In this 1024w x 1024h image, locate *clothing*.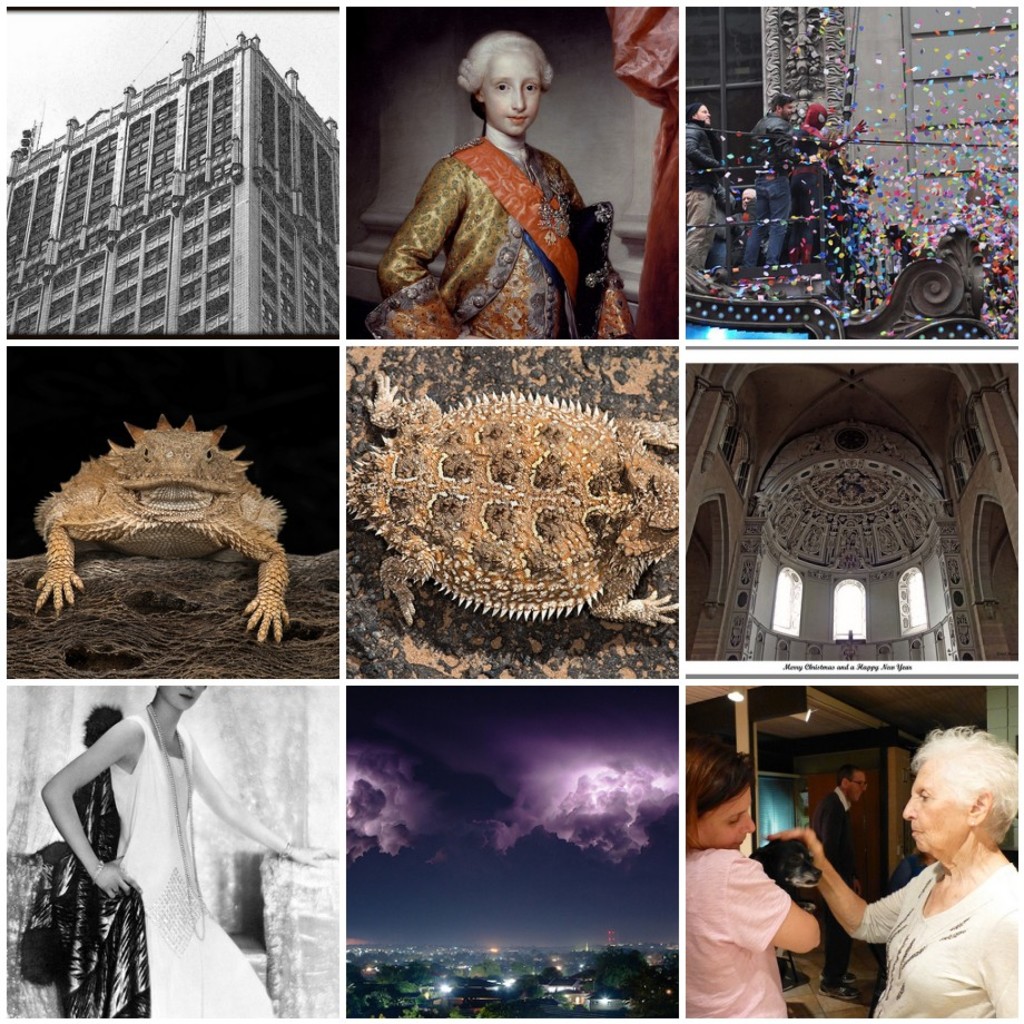
Bounding box: x1=846 y1=854 x2=1023 y2=1016.
